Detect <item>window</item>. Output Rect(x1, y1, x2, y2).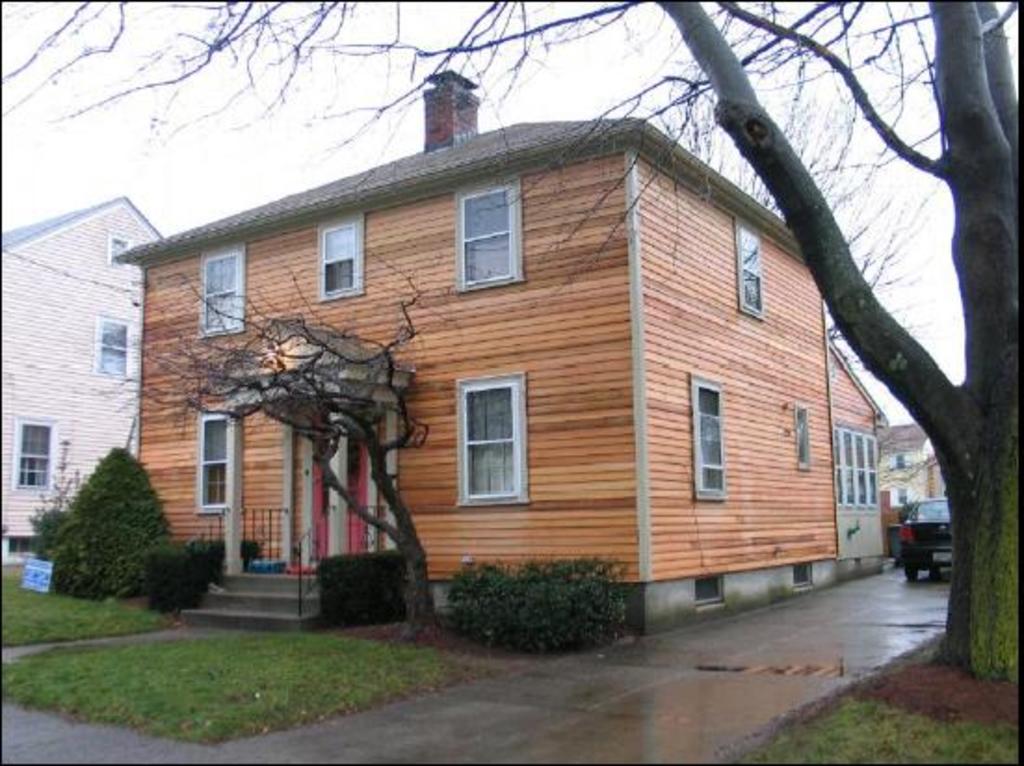
Rect(695, 578, 727, 604).
